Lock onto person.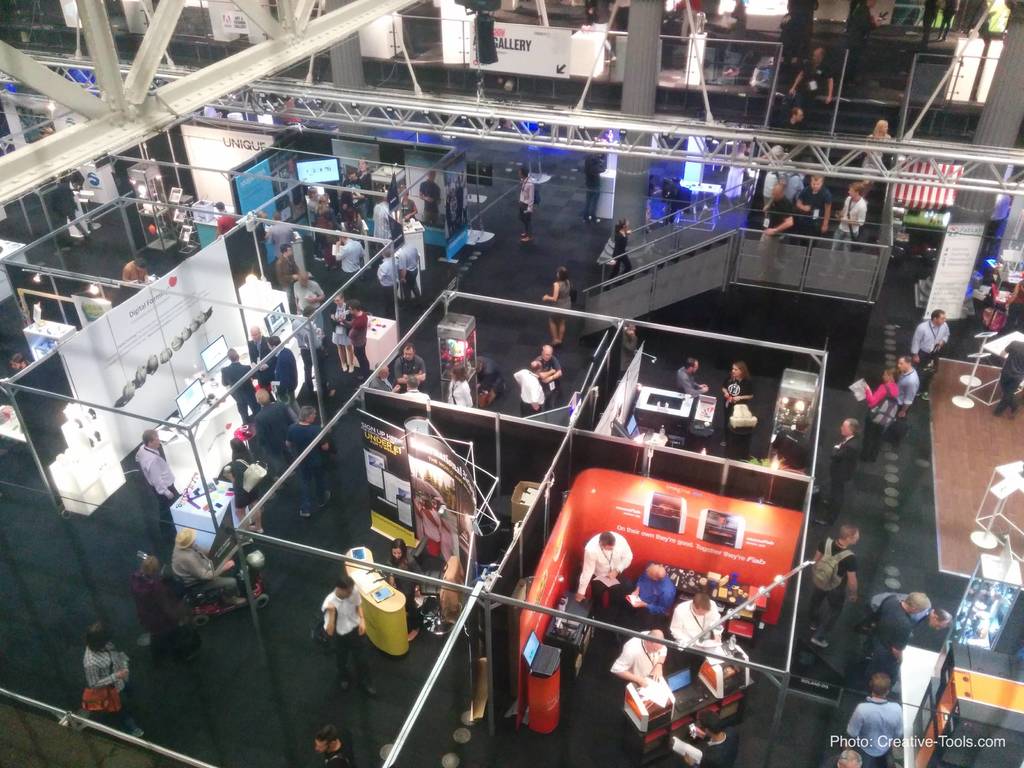
Locked: 662:594:724:656.
